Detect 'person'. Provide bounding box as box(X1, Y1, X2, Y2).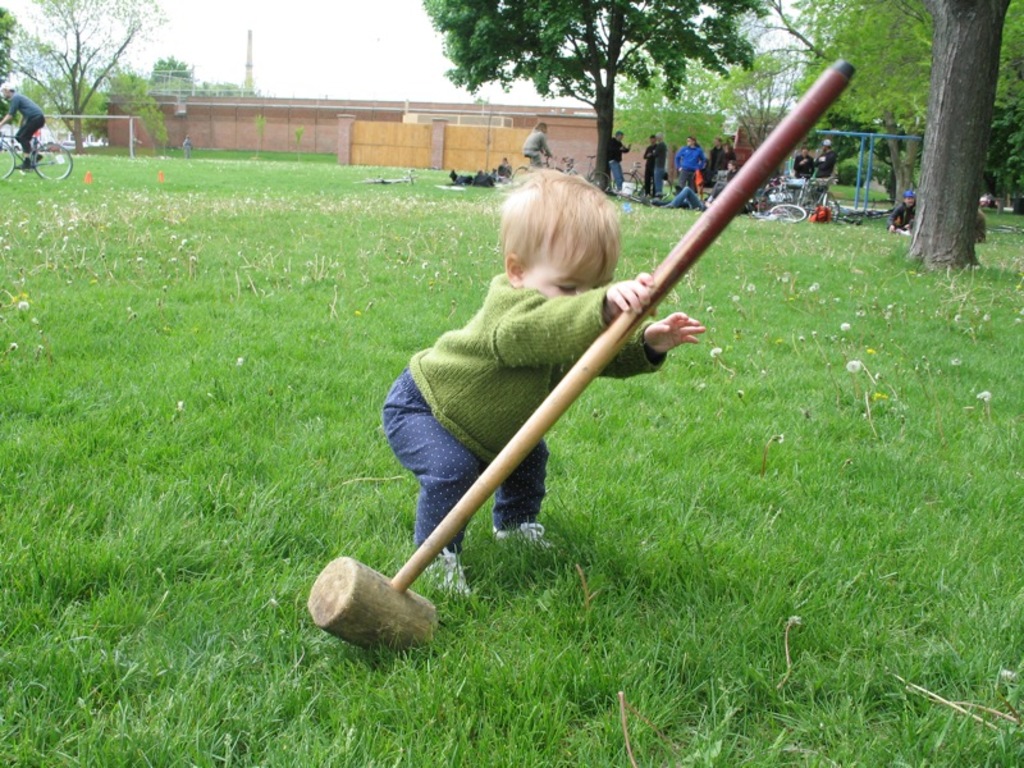
box(680, 134, 705, 189).
